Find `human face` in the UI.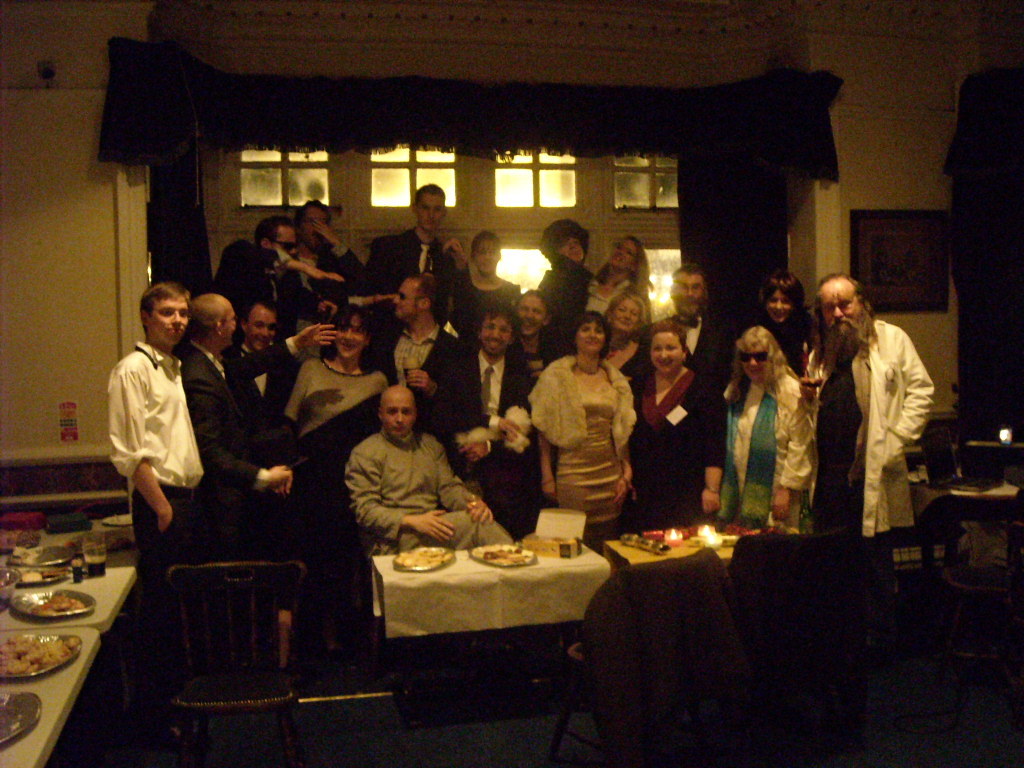
UI element at Rect(385, 393, 417, 438).
